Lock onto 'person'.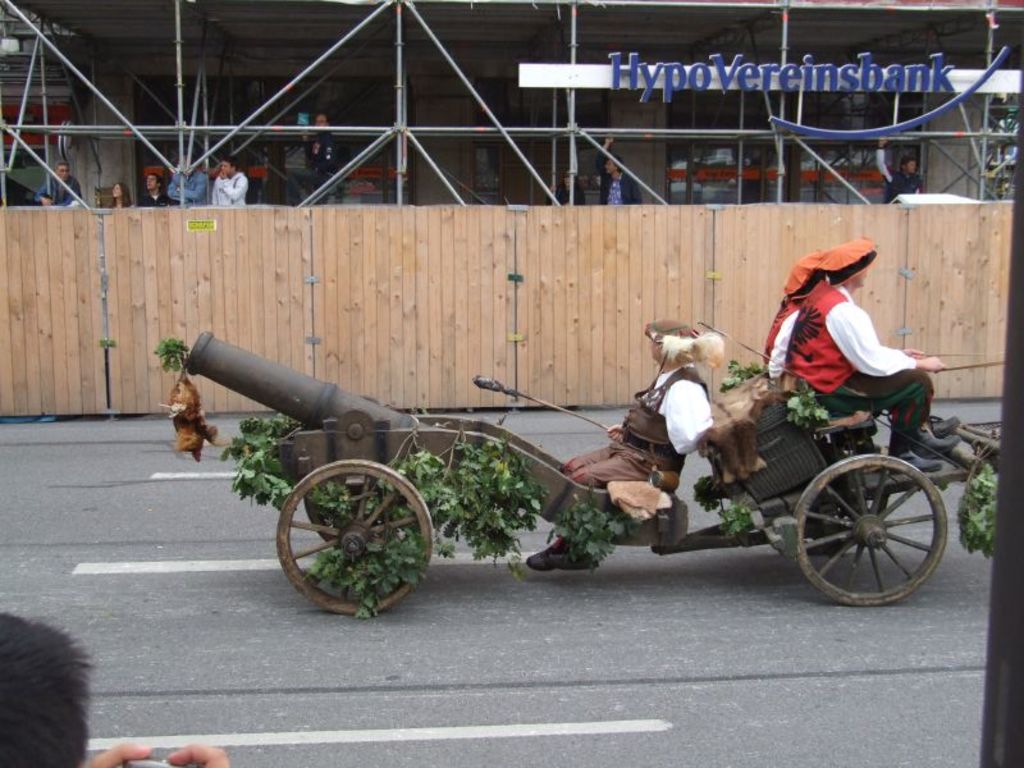
Locked: 137, 165, 175, 204.
